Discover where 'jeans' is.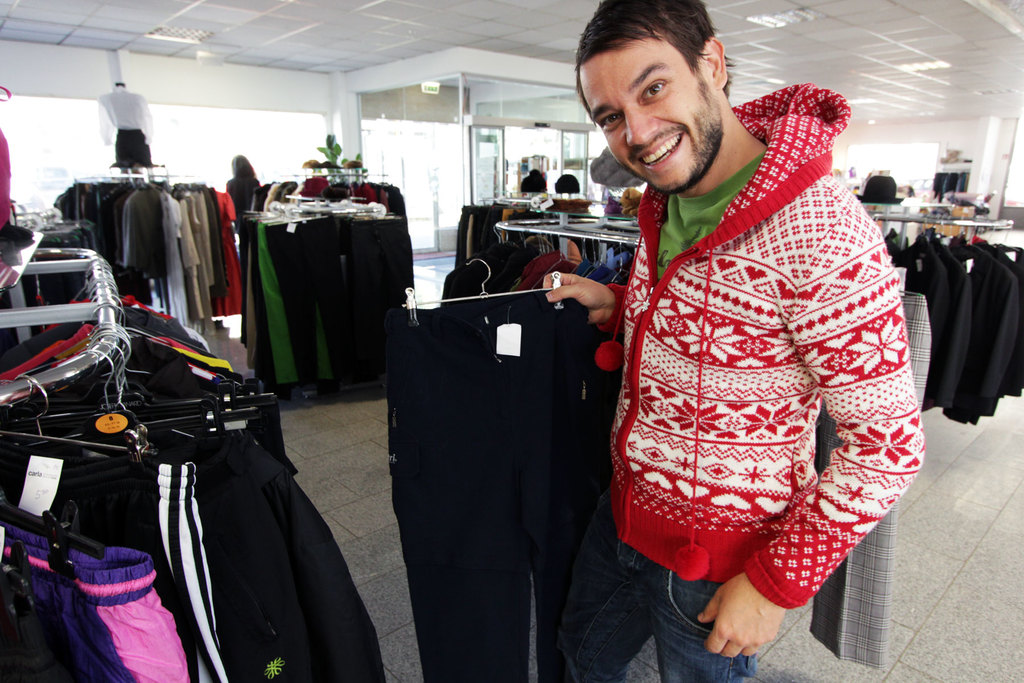
Discovered at rect(578, 541, 751, 676).
